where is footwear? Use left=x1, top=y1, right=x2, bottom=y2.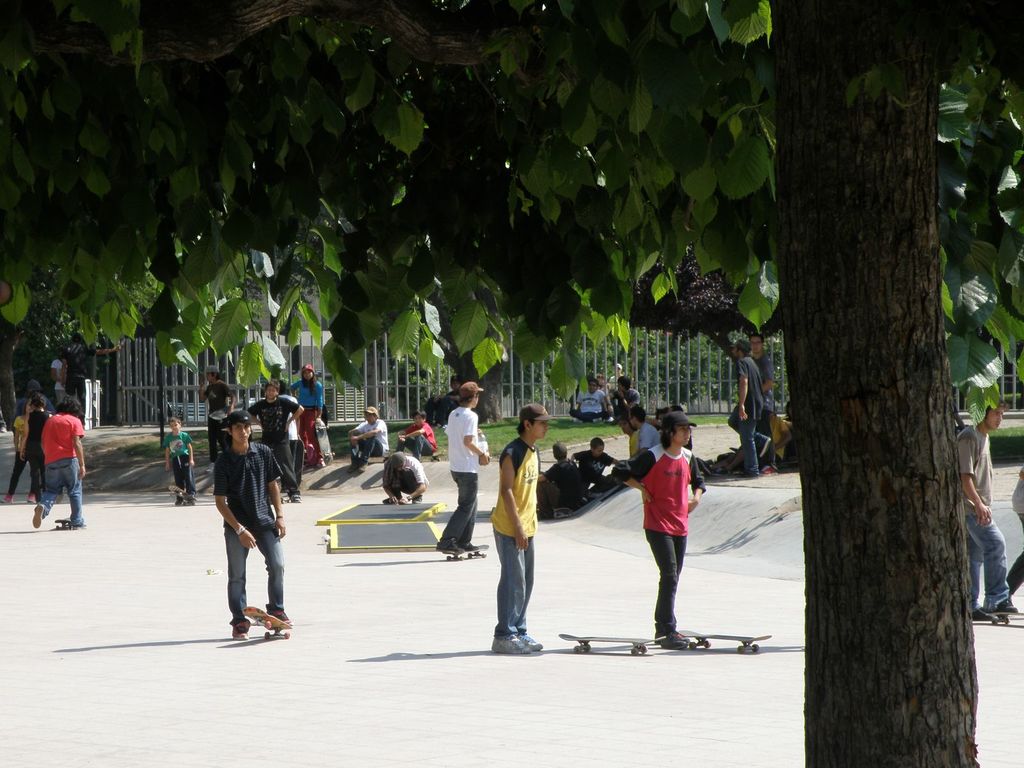
left=29, top=495, right=33, bottom=503.
